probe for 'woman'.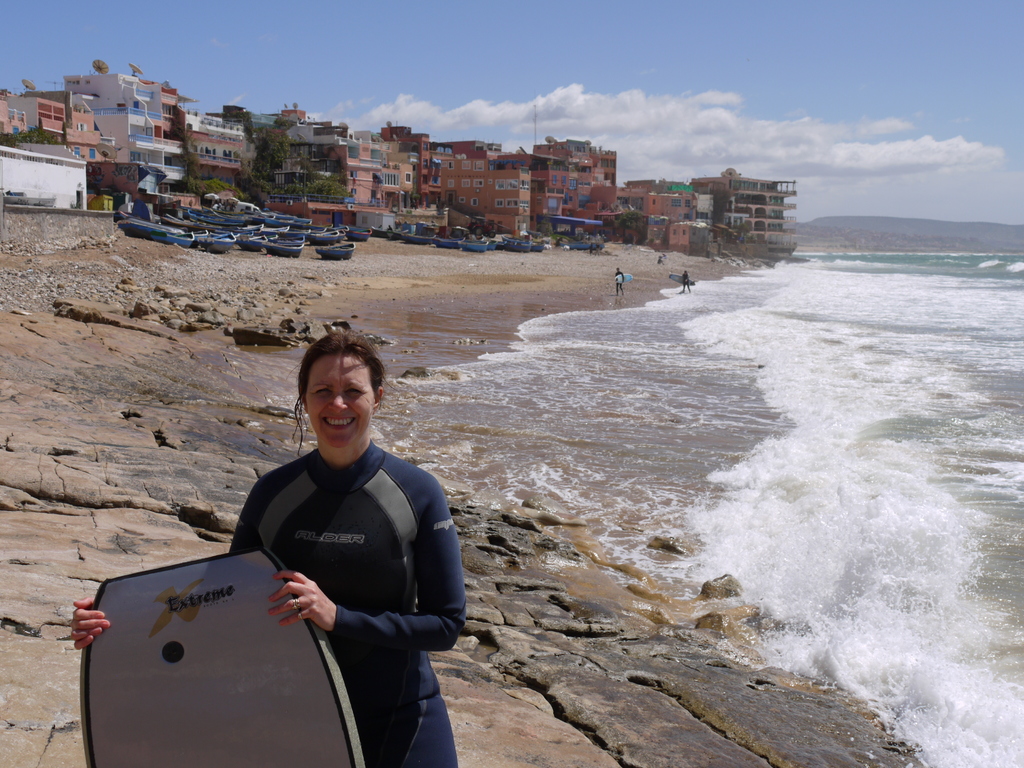
Probe result: (x1=85, y1=335, x2=453, y2=767).
